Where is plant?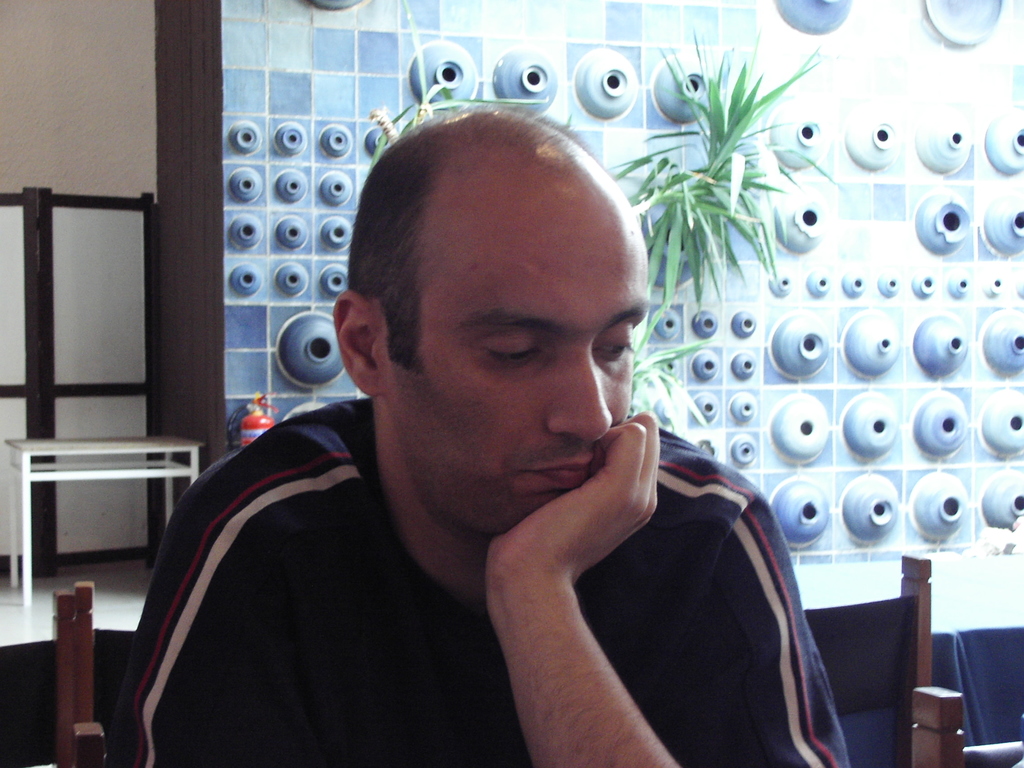
{"left": 625, "top": 296, "right": 717, "bottom": 415}.
